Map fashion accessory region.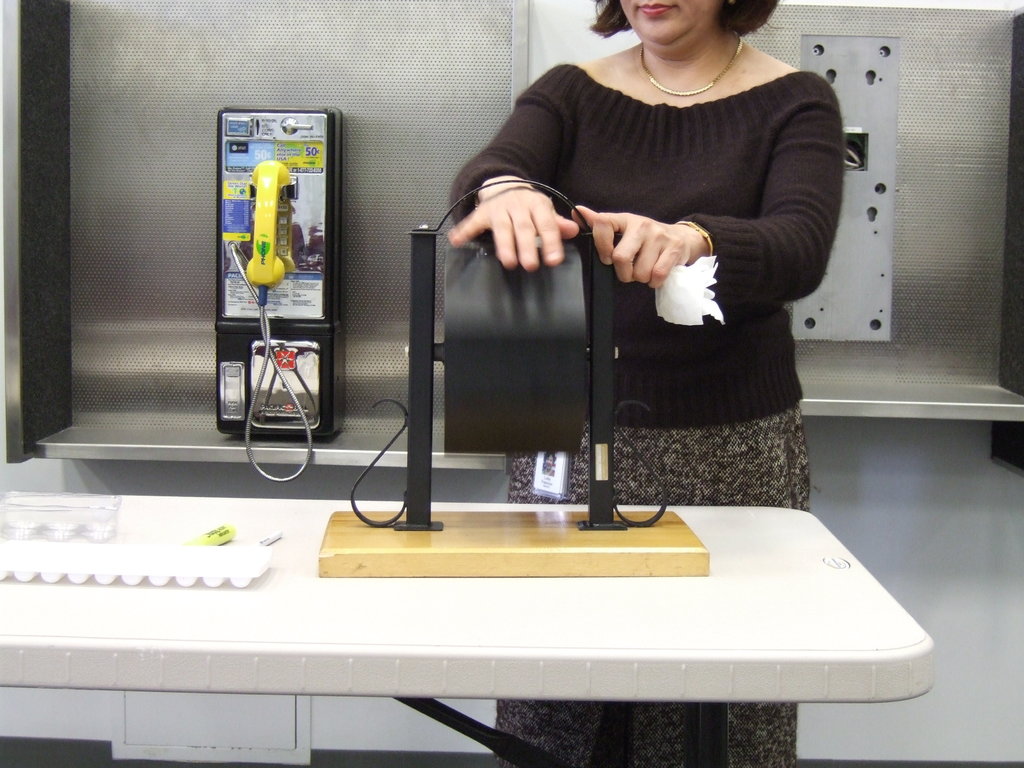
Mapped to l=639, t=28, r=748, b=102.
